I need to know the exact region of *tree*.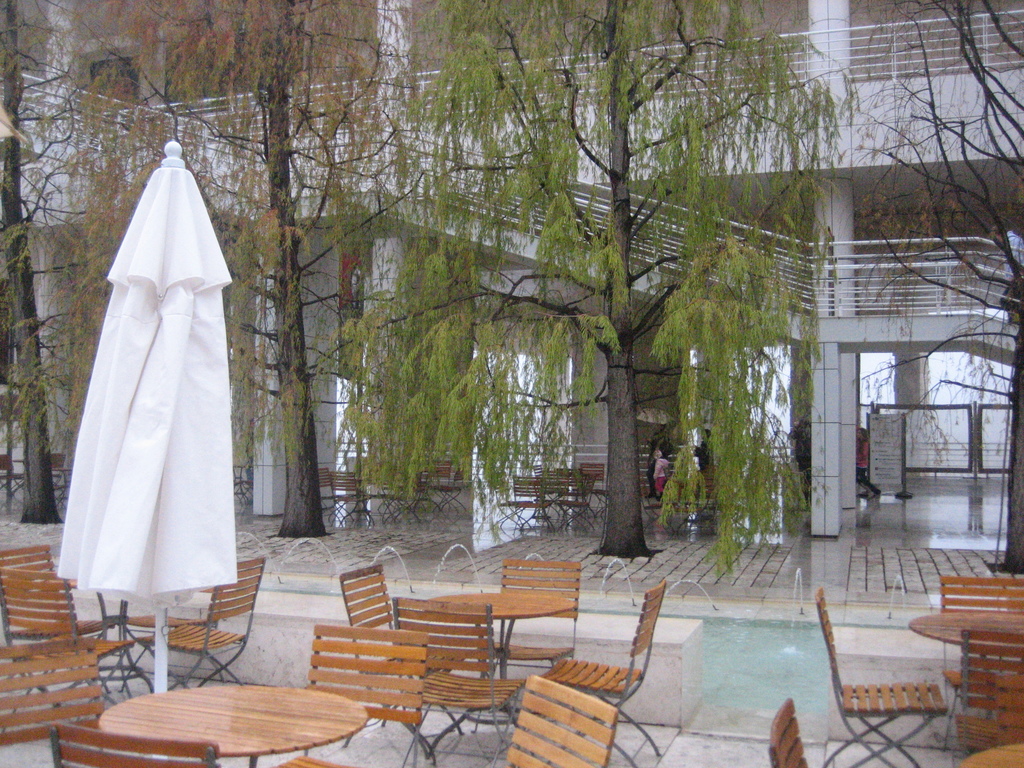
Region: box=[345, 0, 857, 556].
